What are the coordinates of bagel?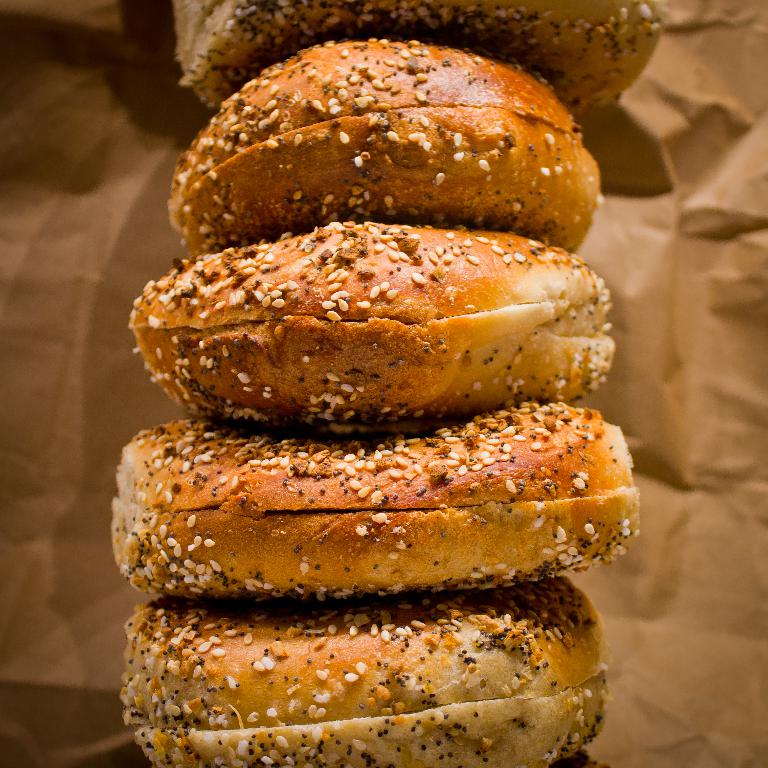
123,579,612,767.
